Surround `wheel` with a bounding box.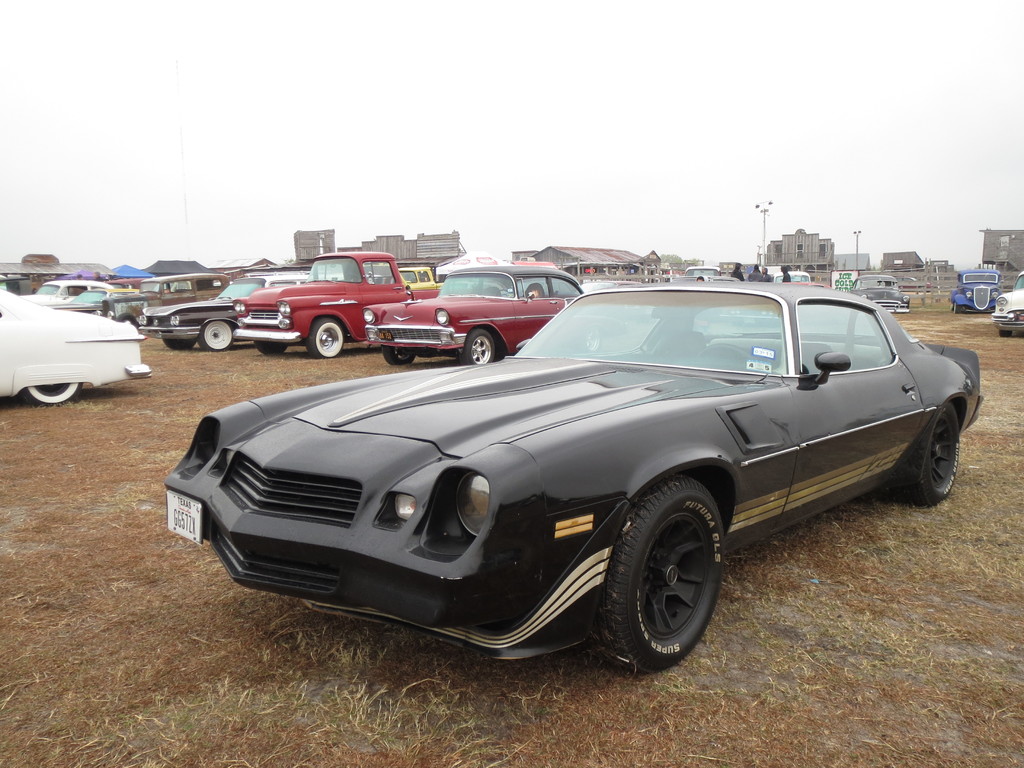
locate(1000, 330, 1009, 337).
